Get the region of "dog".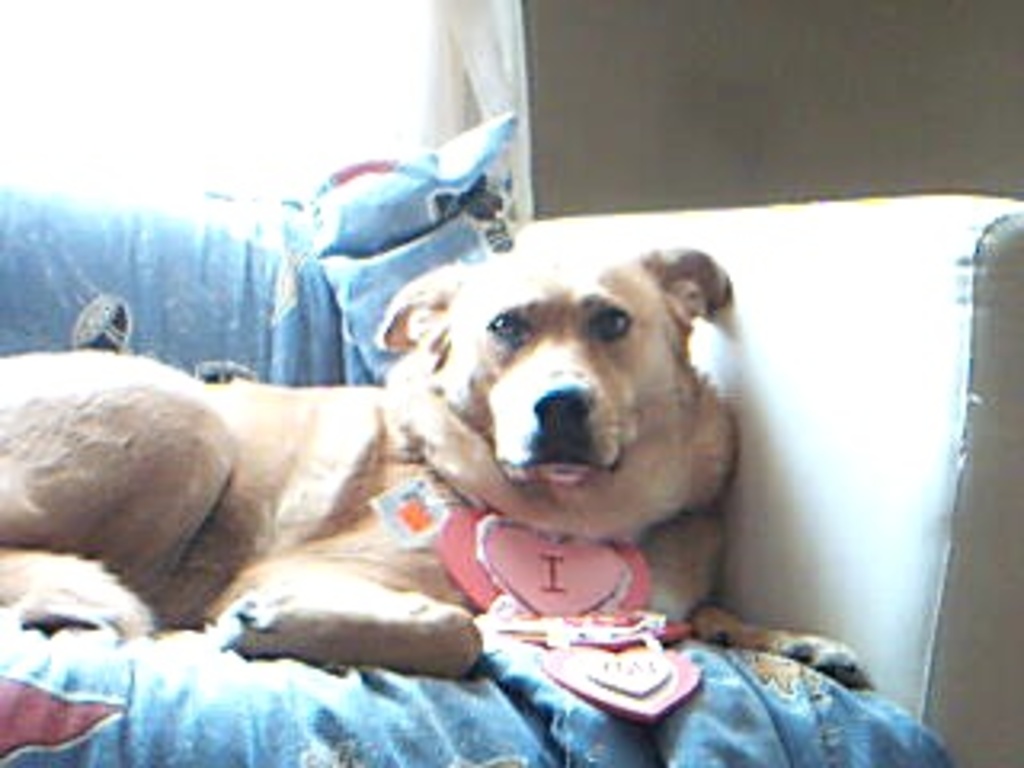
pyautogui.locateOnScreen(0, 234, 877, 691).
